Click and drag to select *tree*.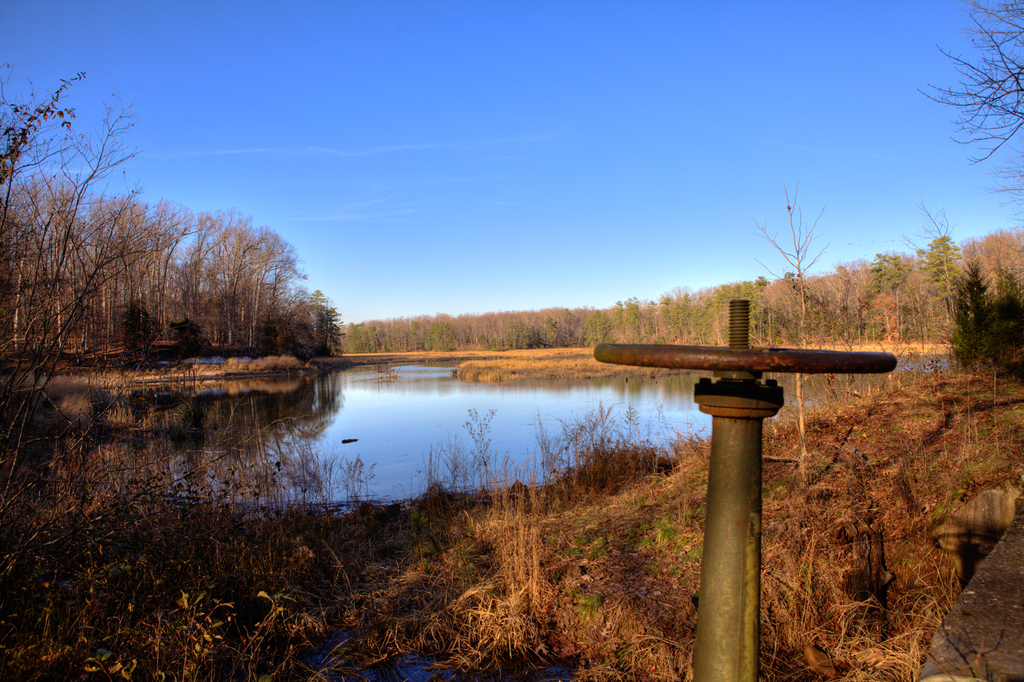
Selection: Rect(27, 189, 69, 355).
